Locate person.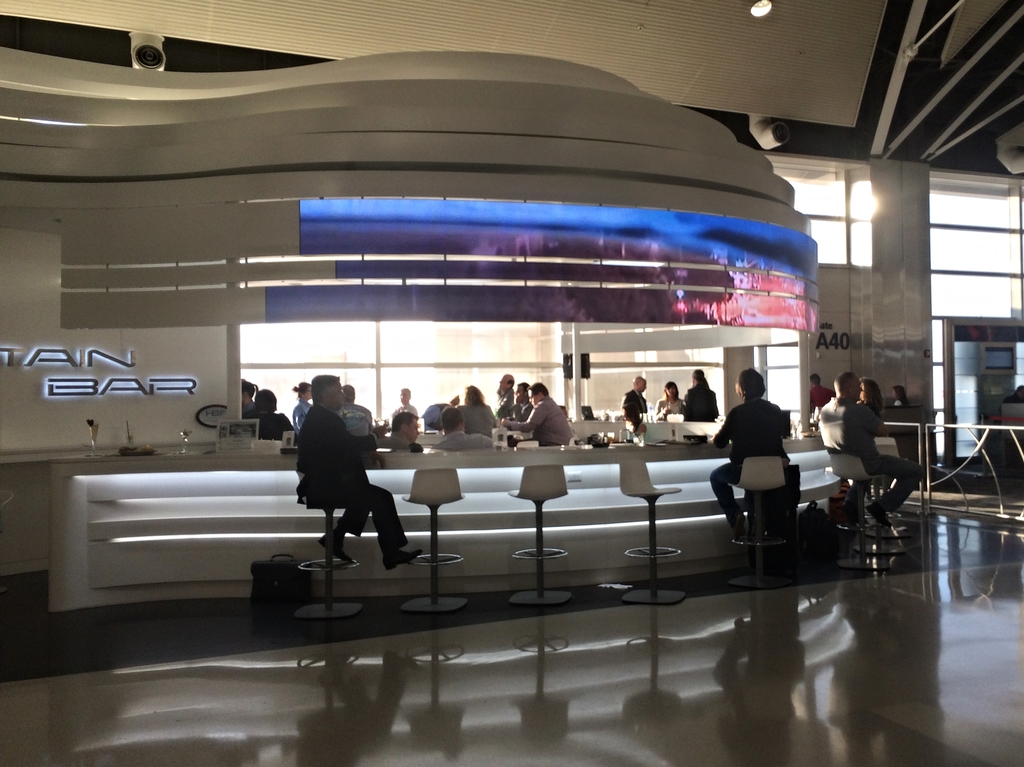
Bounding box: {"left": 893, "top": 384, "right": 906, "bottom": 404}.
